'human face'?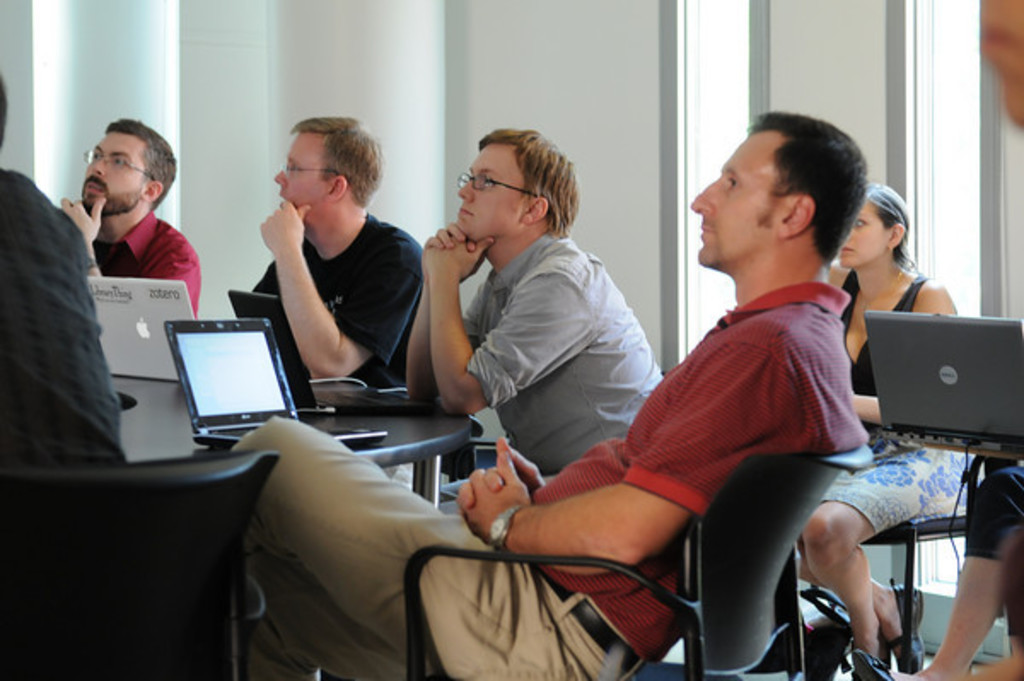
detection(686, 130, 792, 266)
